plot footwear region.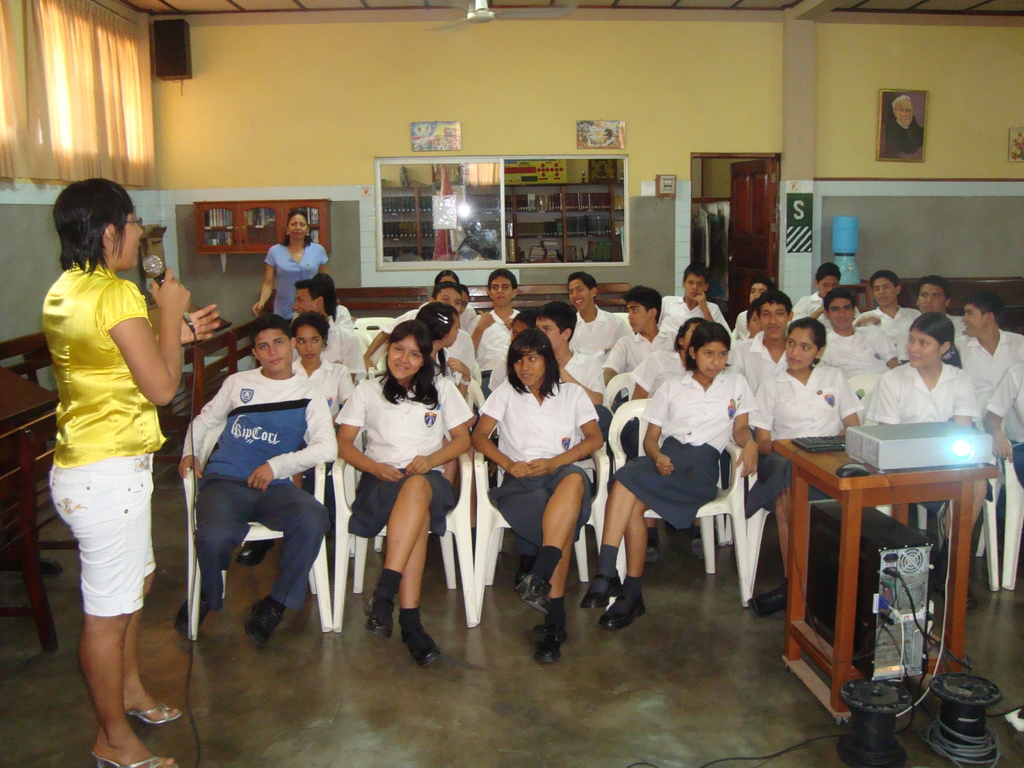
Plotted at 640:543:662:569.
